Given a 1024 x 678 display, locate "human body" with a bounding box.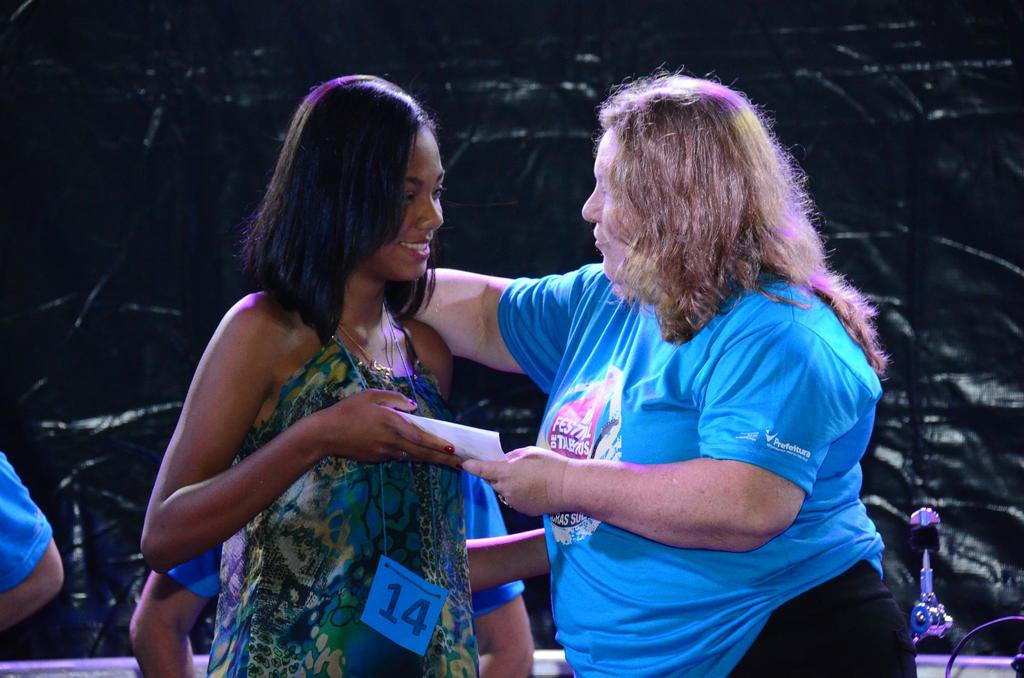
Located: {"x1": 127, "y1": 320, "x2": 538, "y2": 677}.
